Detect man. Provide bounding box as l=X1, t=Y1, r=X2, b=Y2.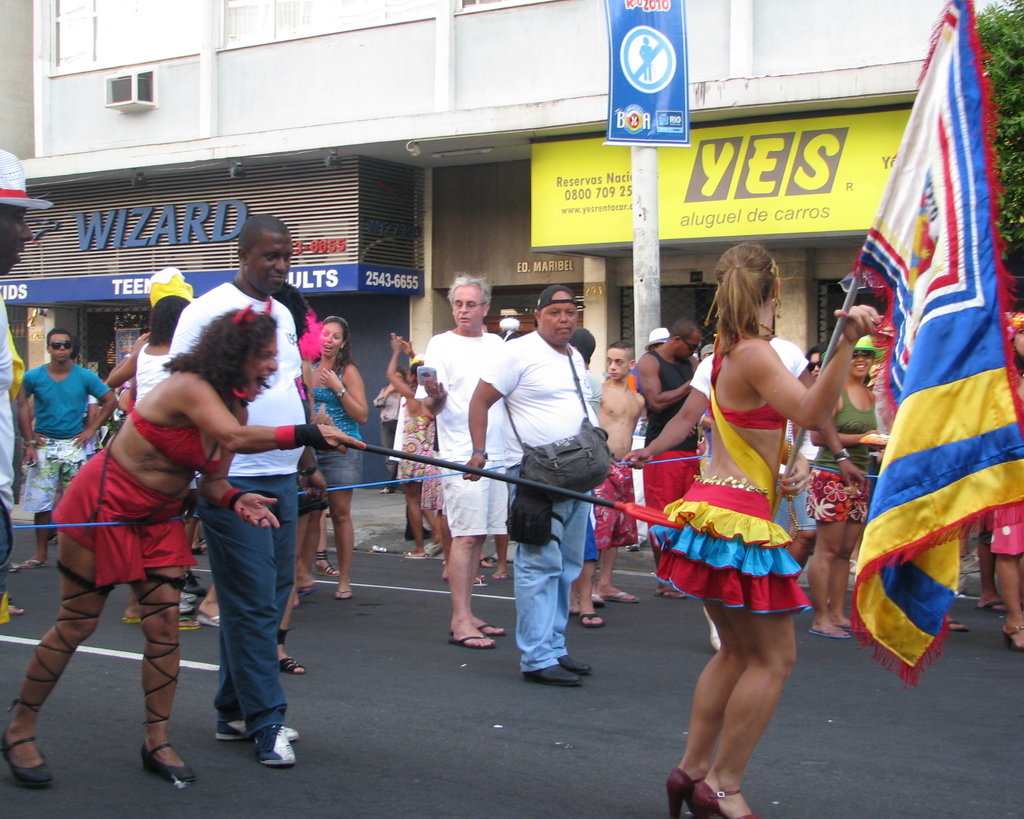
l=633, t=325, r=708, b=601.
